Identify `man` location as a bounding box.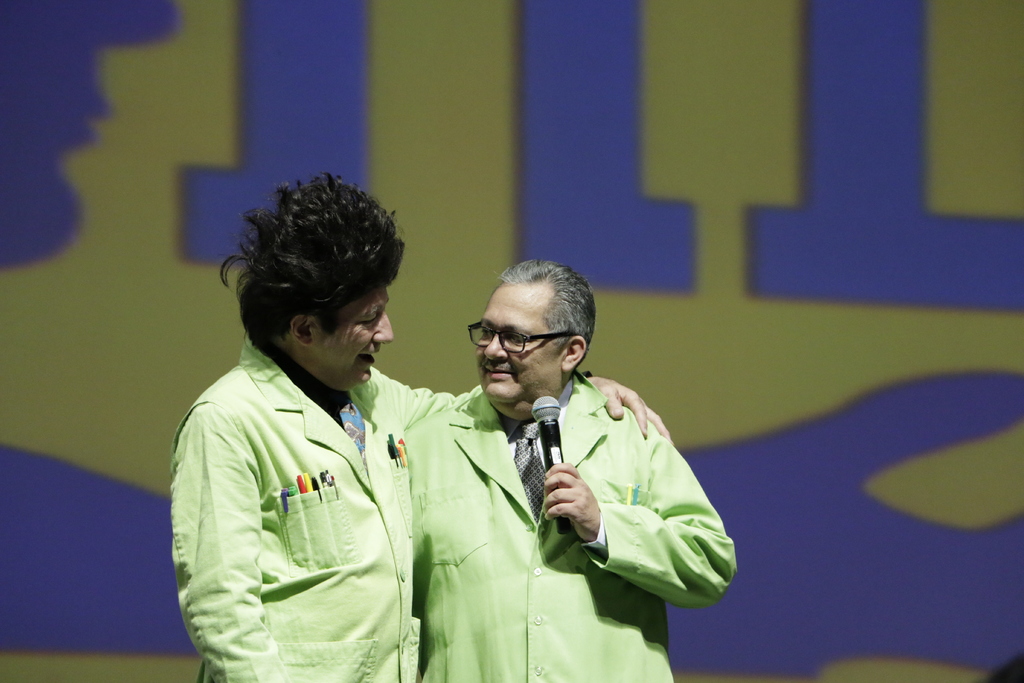
l=184, t=177, r=424, b=682.
